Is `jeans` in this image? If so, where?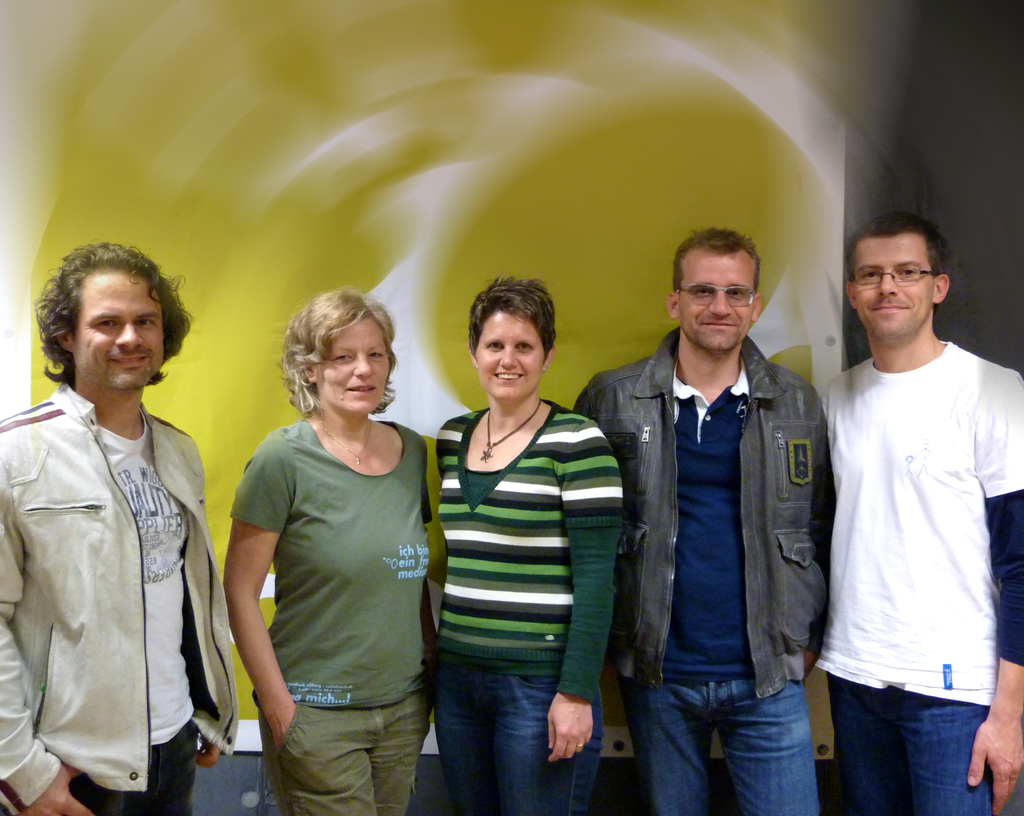
Yes, at 422,652,616,815.
